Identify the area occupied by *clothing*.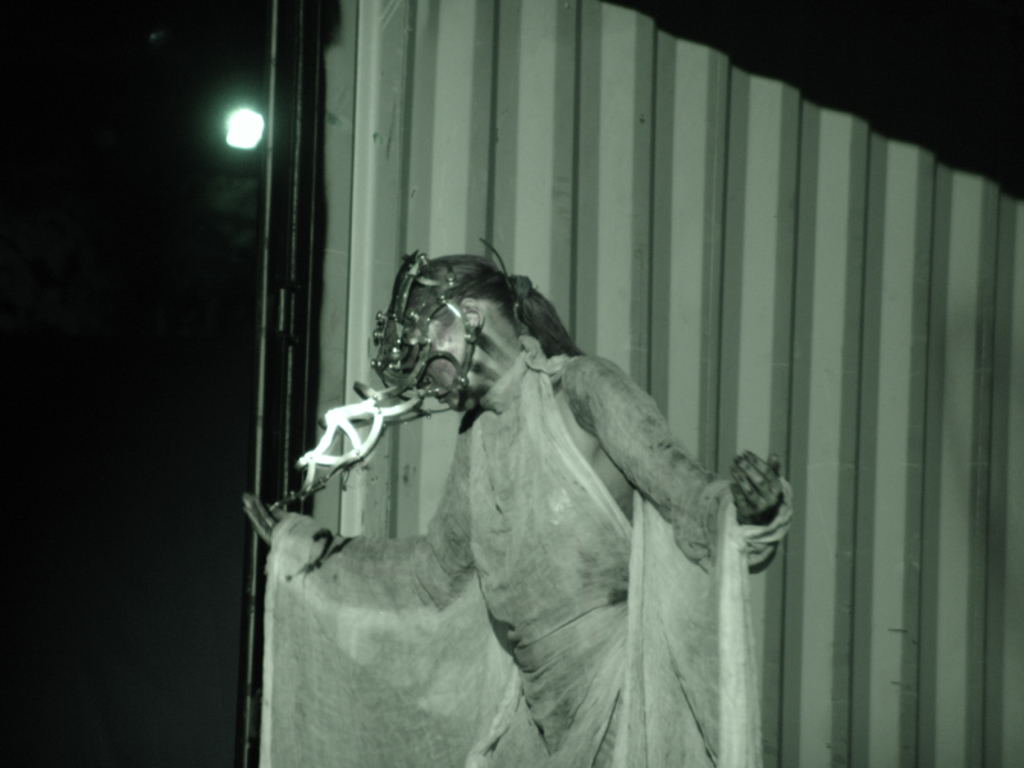
Area: select_region(297, 248, 710, 708).
